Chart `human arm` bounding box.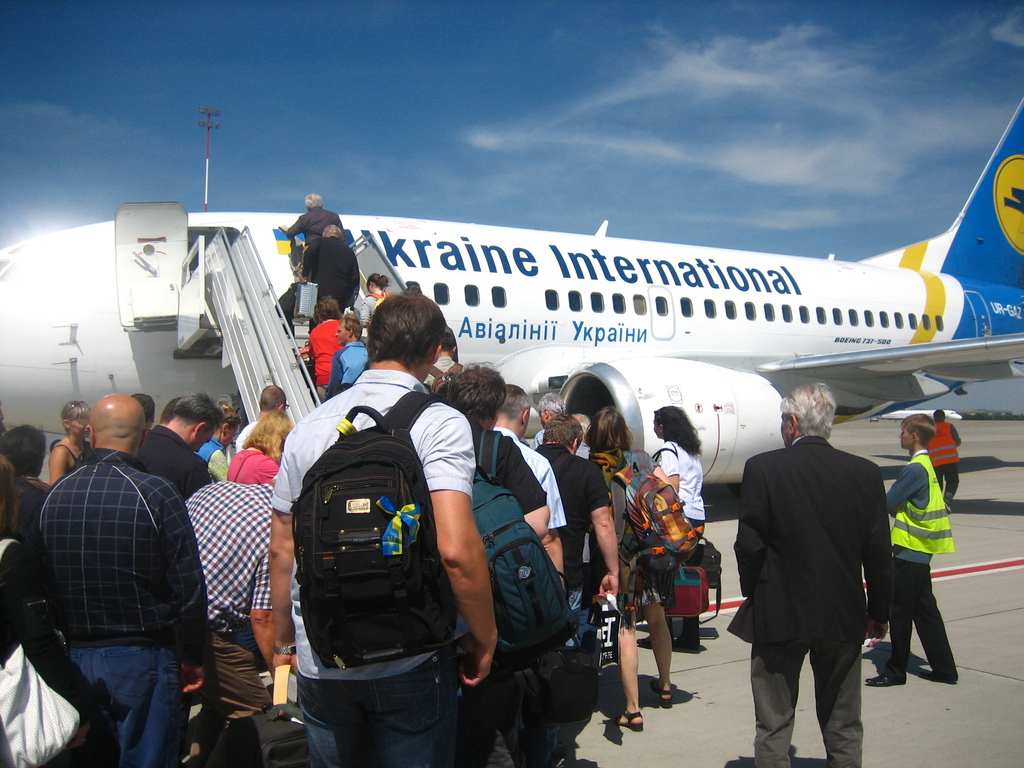
Charted: 358 296 372 327.
